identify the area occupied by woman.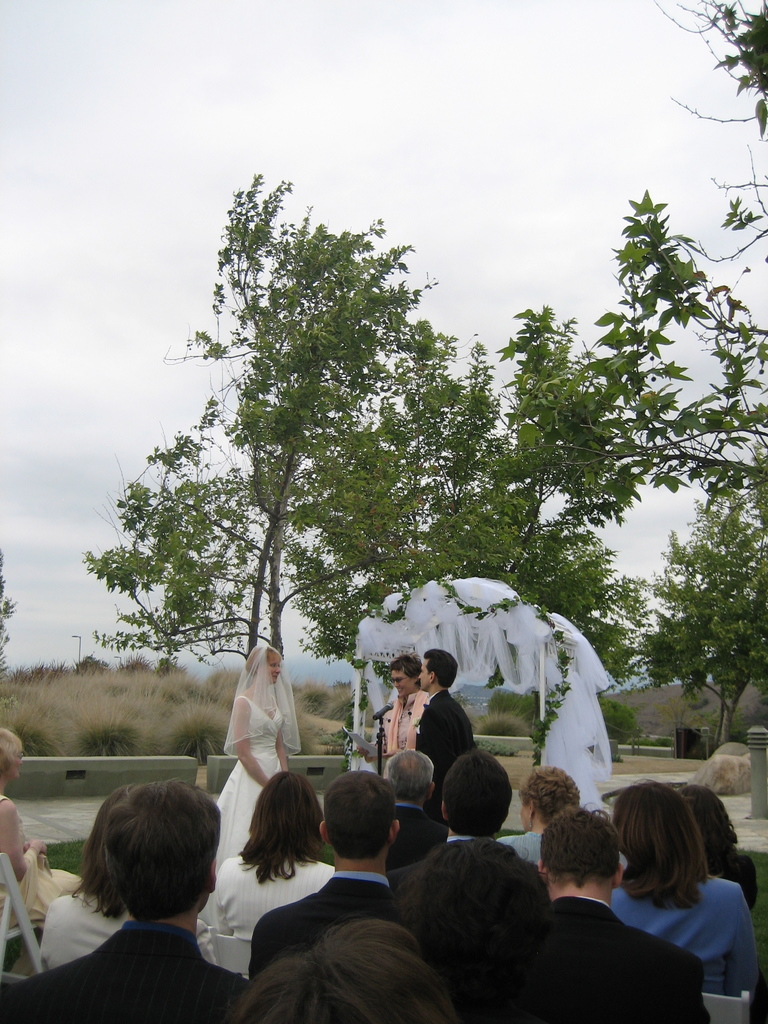
Area: {"left": 676, "top": 782, "right": 749, "bottom": 904}.
